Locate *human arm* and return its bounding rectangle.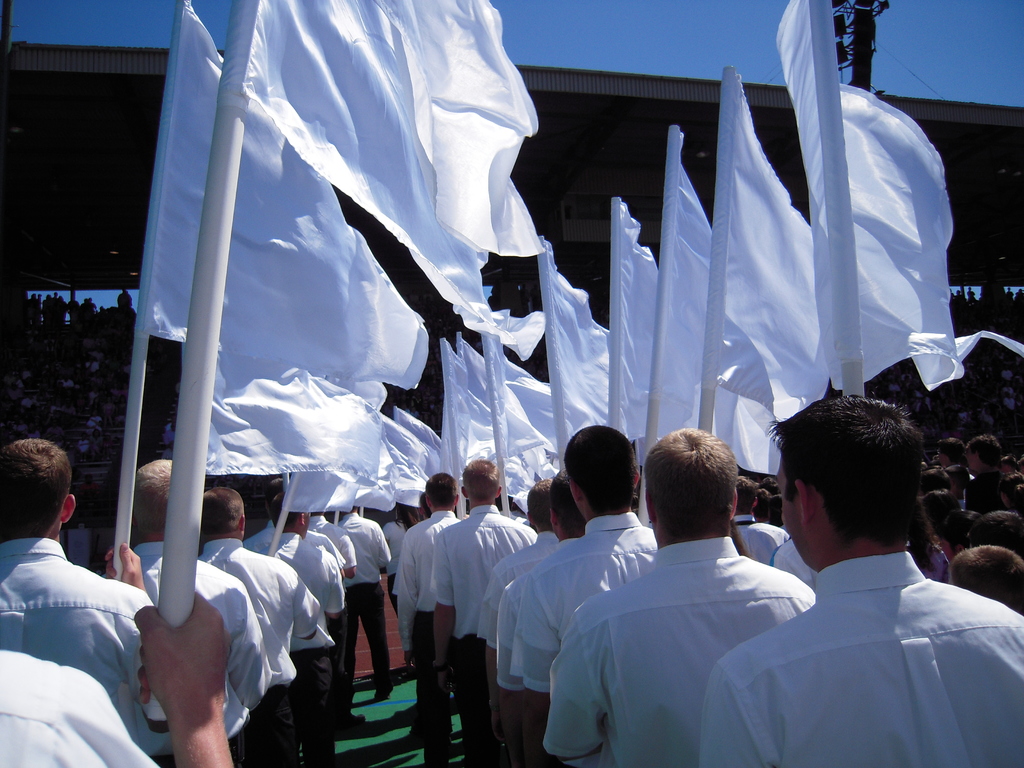
{"x1": 540, "y1": 635, "x2": 614, "y2": 767}.
